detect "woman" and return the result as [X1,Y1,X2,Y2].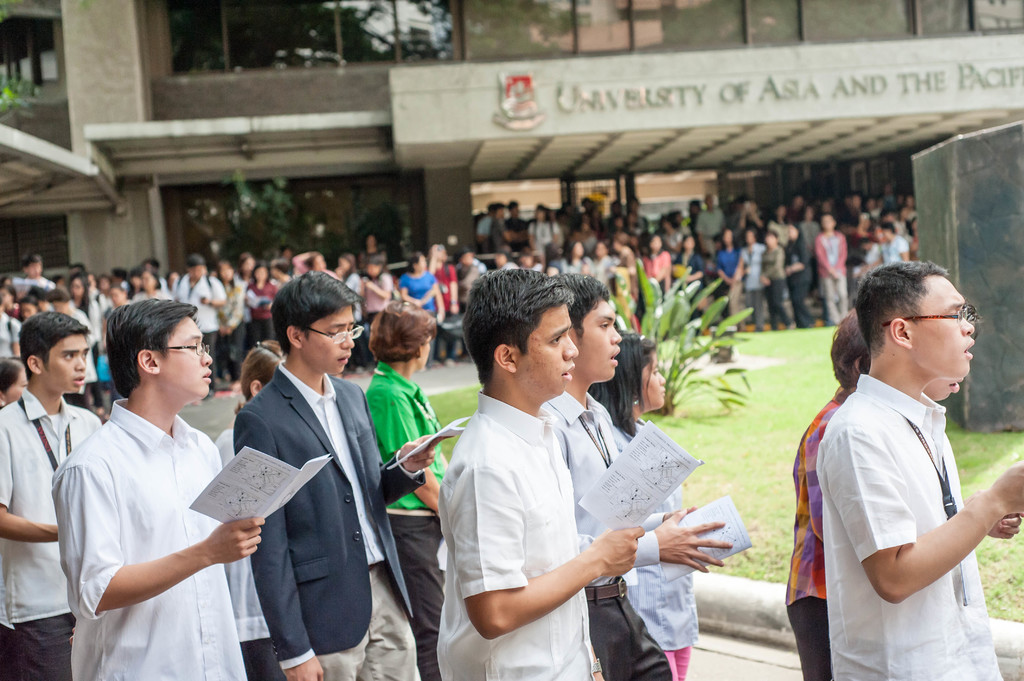
[641,232,670,305].
